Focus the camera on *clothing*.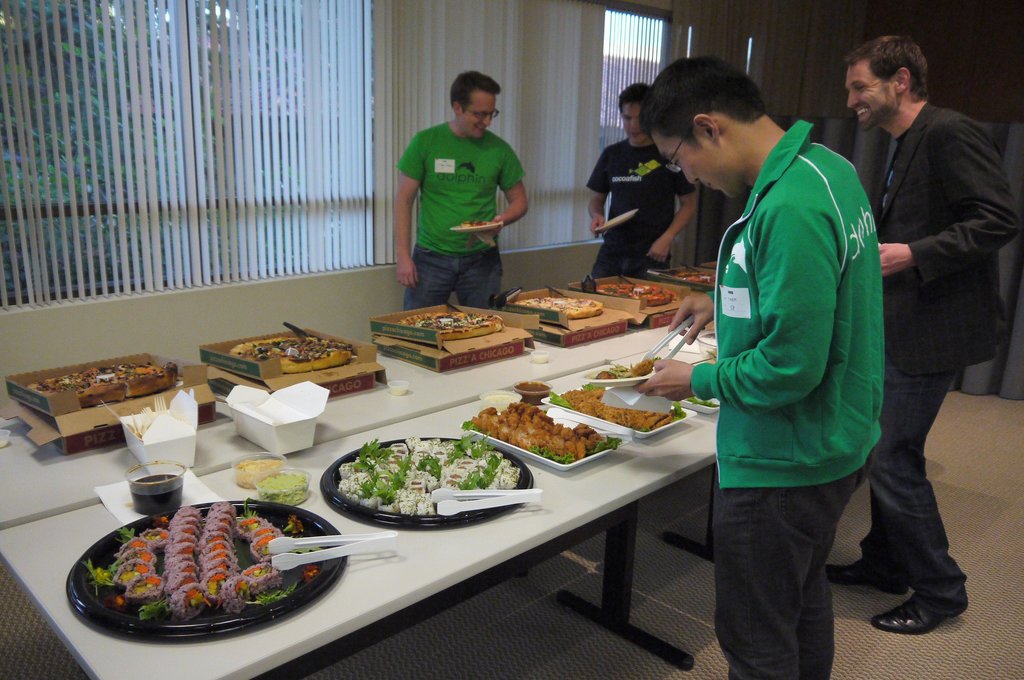
Focus region: 687 124 883 679.
